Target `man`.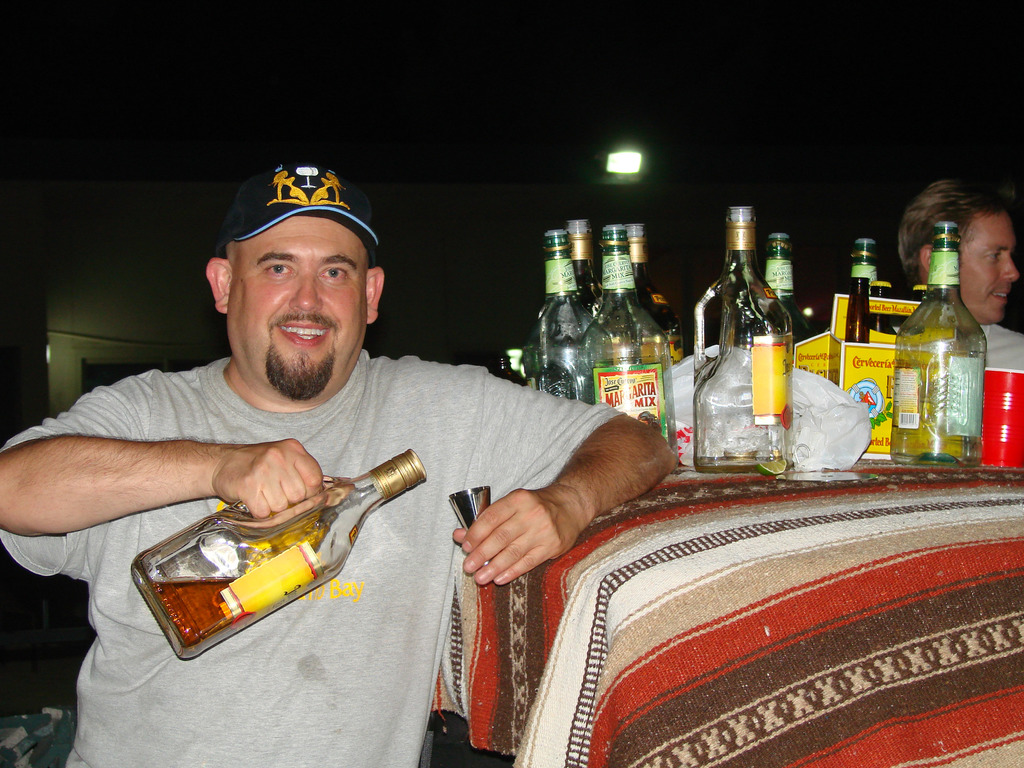
Target region: 896, 168, 1023, 379.
